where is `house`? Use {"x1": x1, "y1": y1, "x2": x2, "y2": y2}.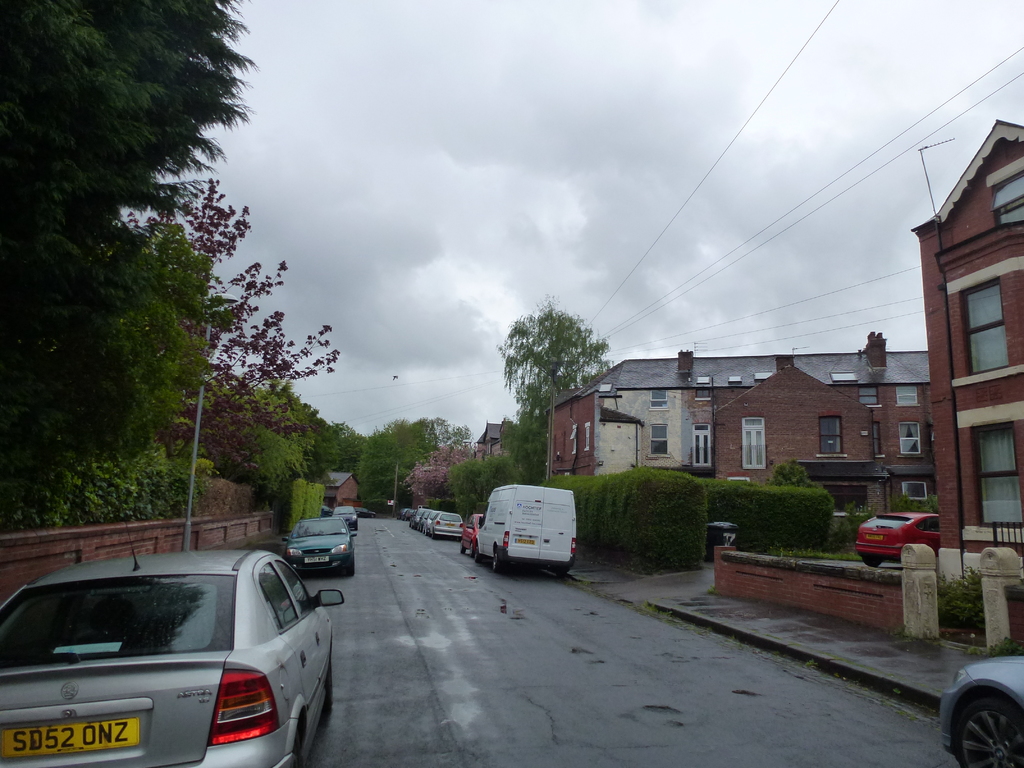
{"x1": 522, "y1": 326, "x2": 960, "y2": 520}.
